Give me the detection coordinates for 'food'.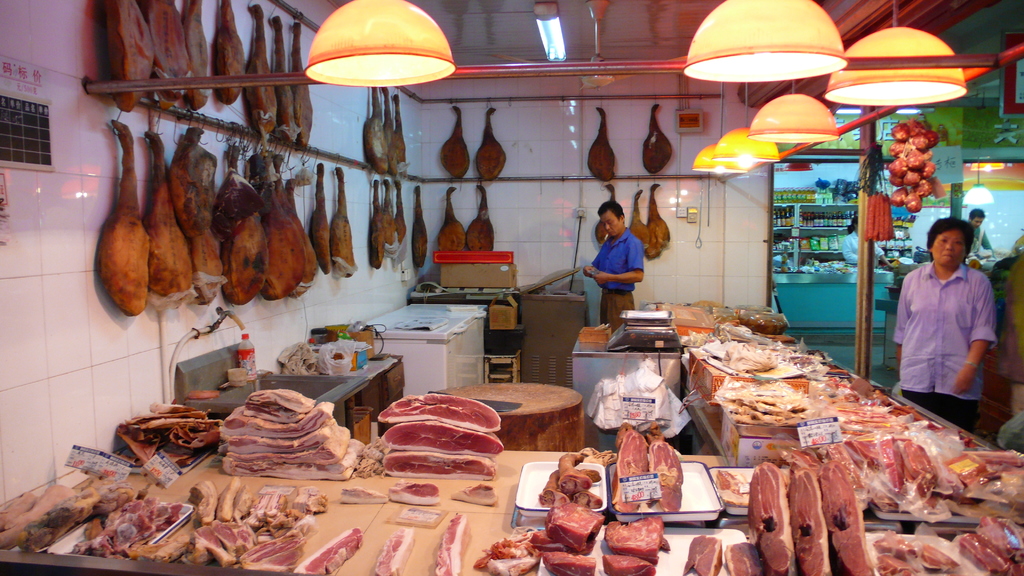
587/106/616/183.
